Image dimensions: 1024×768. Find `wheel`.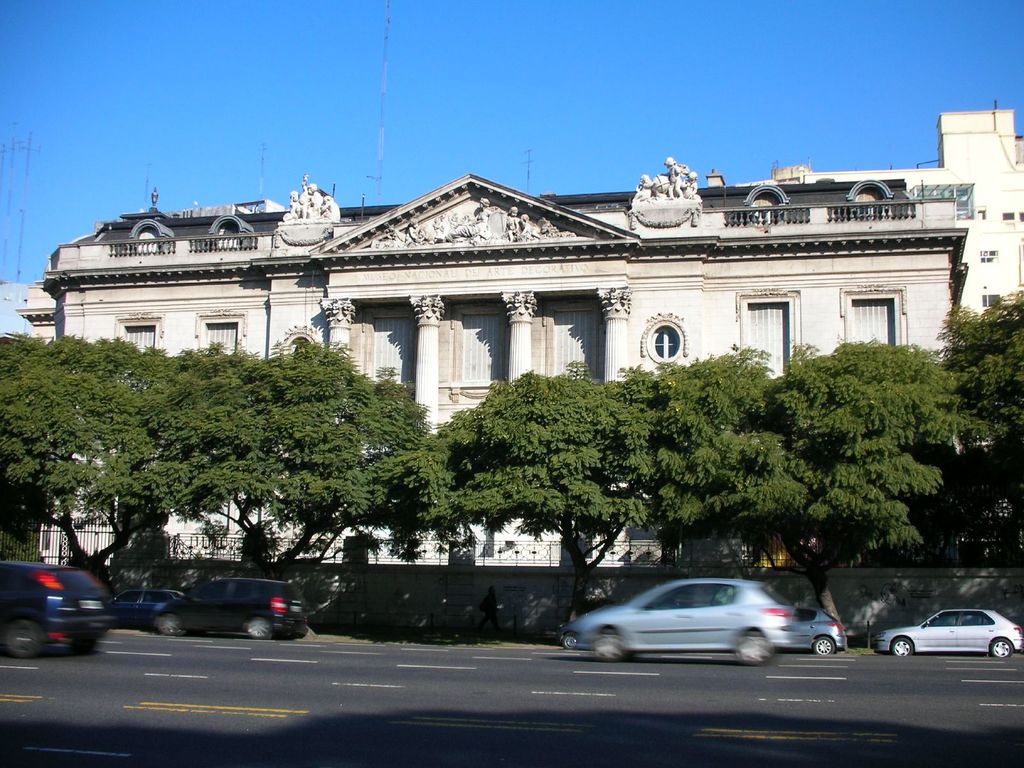
<box>156,612,181,636</box>.
